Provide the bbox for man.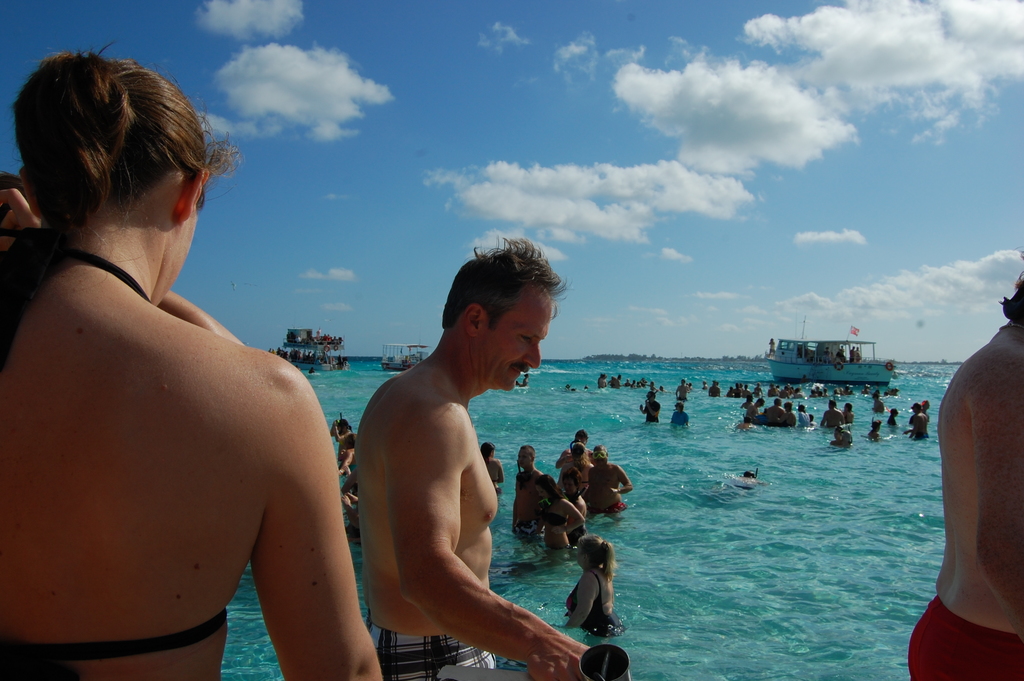
<region>705, 379, 720, 395</region>.
